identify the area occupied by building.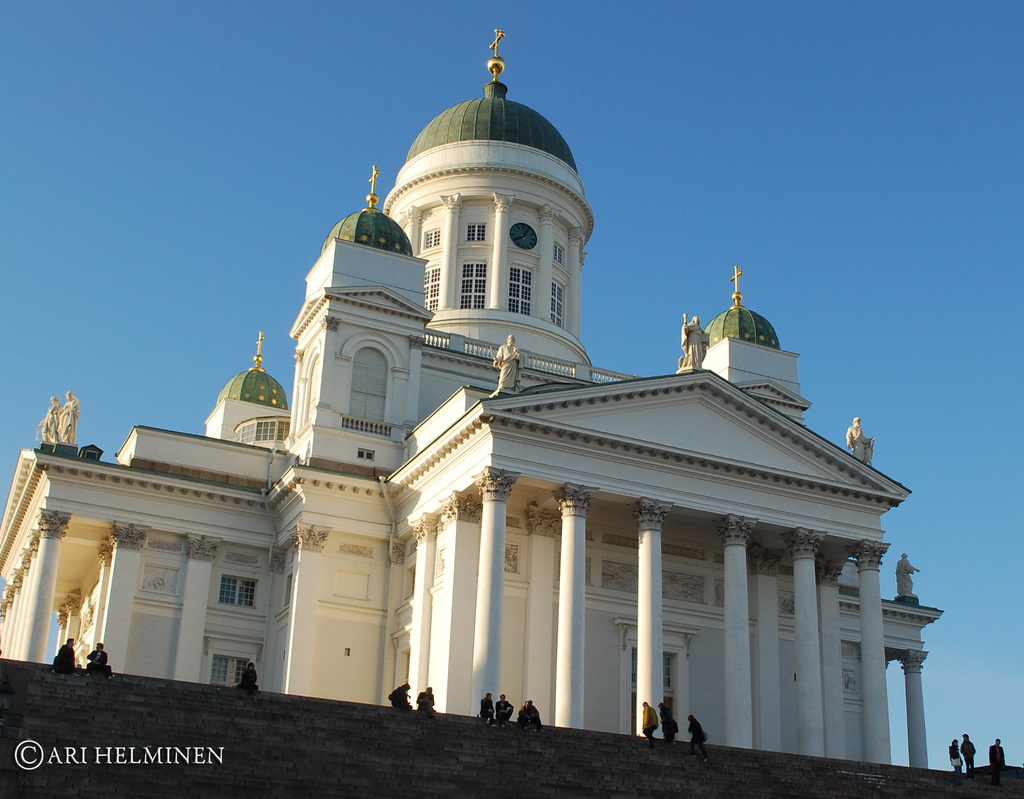
Area: [x1=0, y1=23, x2=947, y2=776].
